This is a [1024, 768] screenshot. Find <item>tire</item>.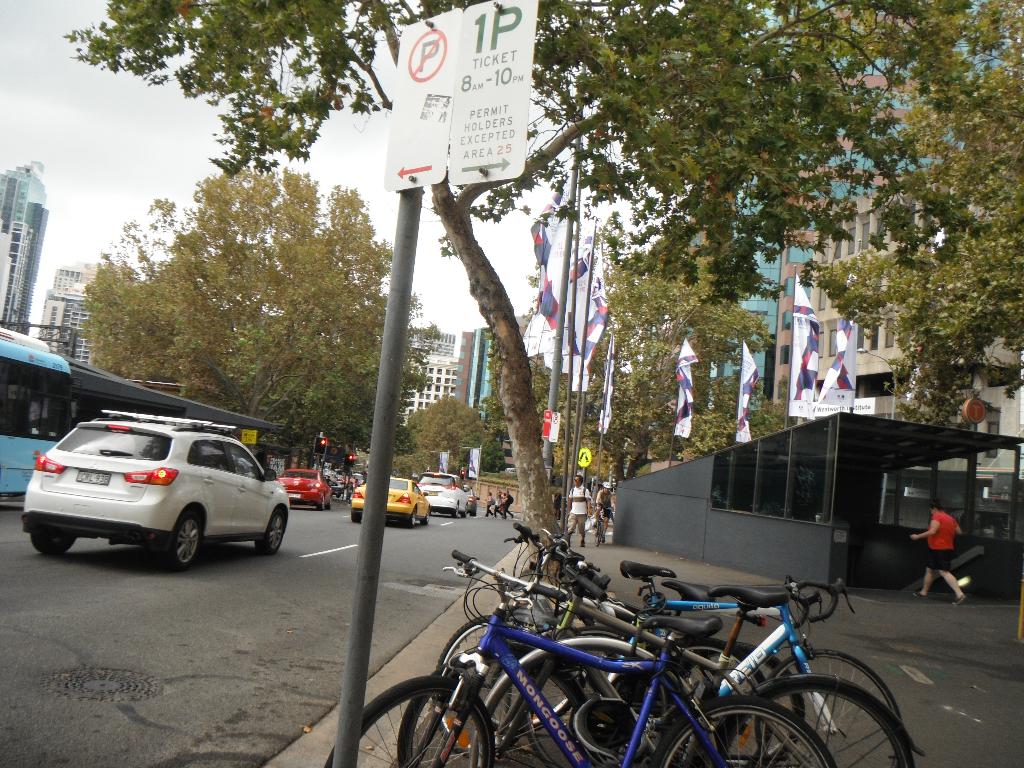
Bounding box: BBox(452, 500, 459, 519).
